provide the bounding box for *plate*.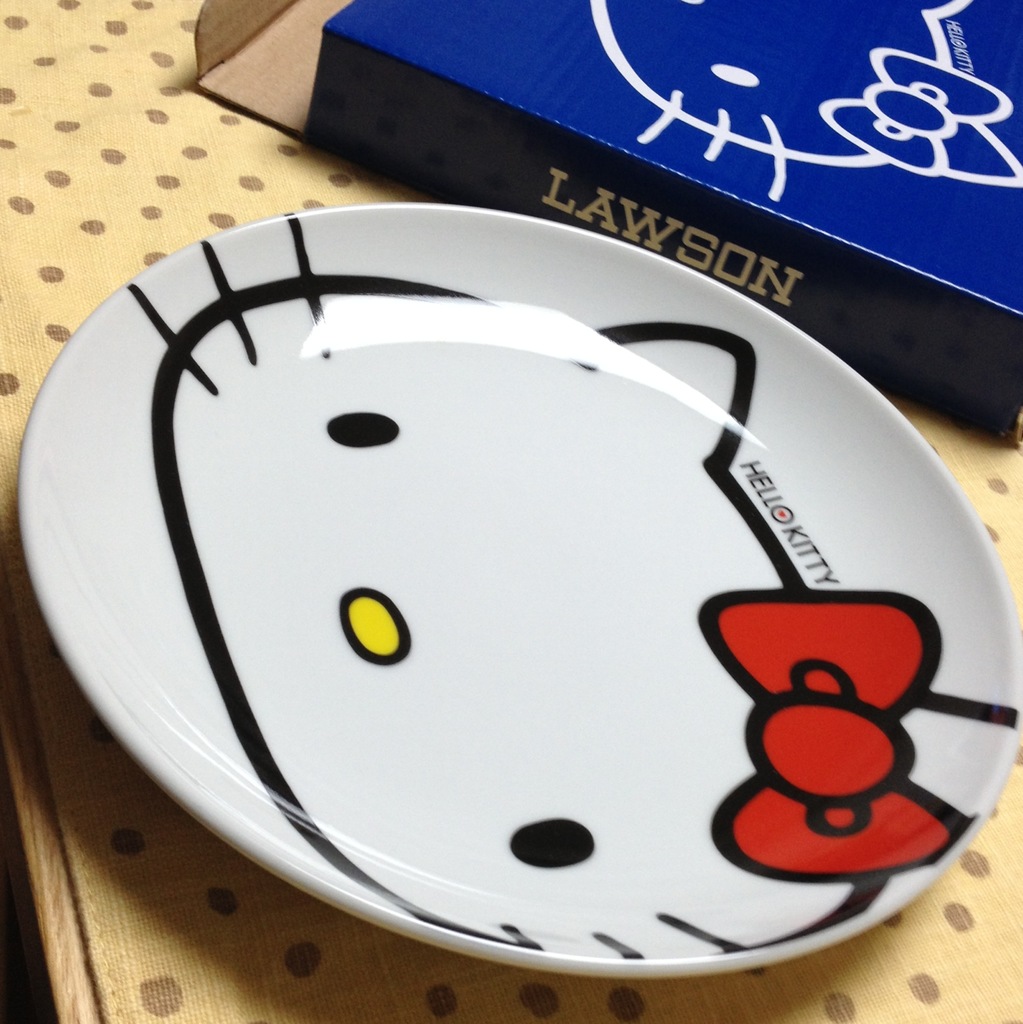
l=70, t=206, r=1022, b=966.
